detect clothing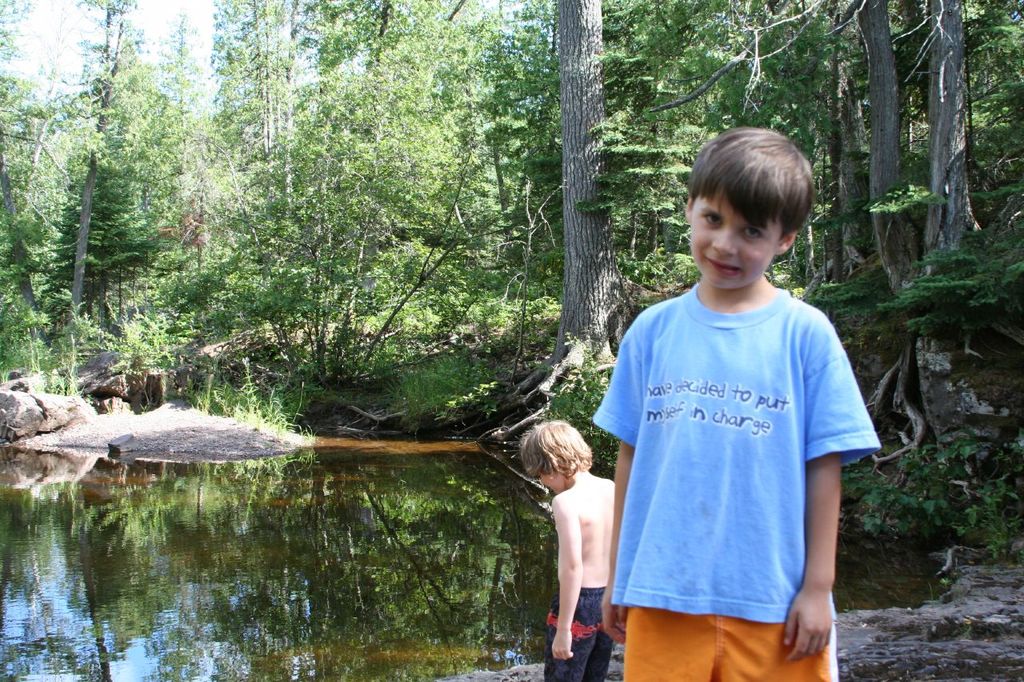
Rect(542, 586, 607, 681)
